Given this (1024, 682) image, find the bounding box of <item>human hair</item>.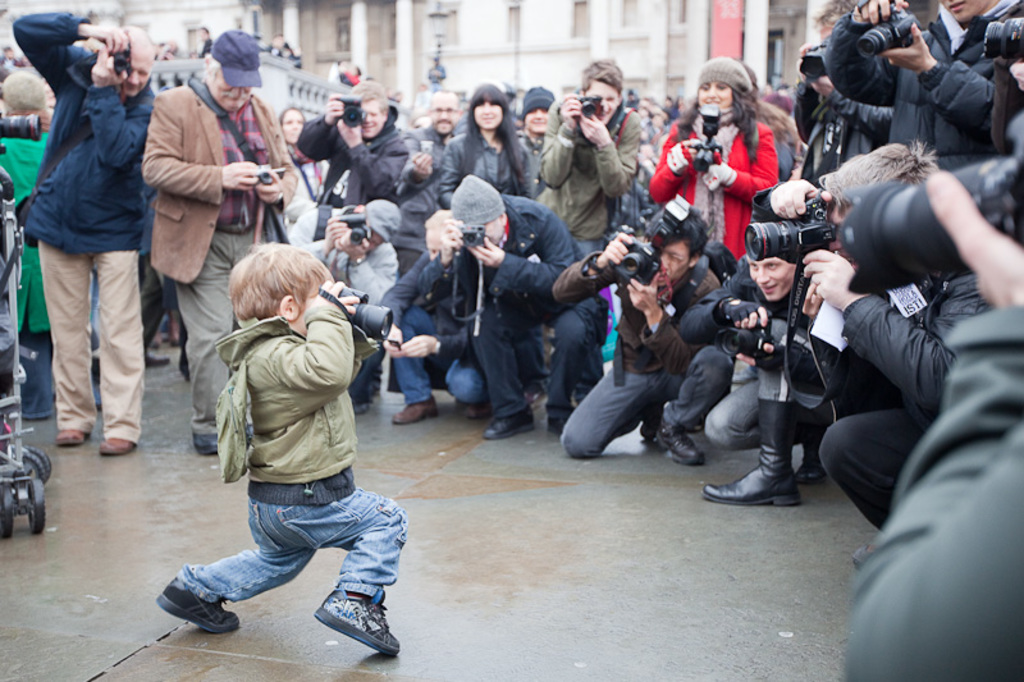
{"x1": 0, "y1": 70, "x2": 45, "y2": 110}.
